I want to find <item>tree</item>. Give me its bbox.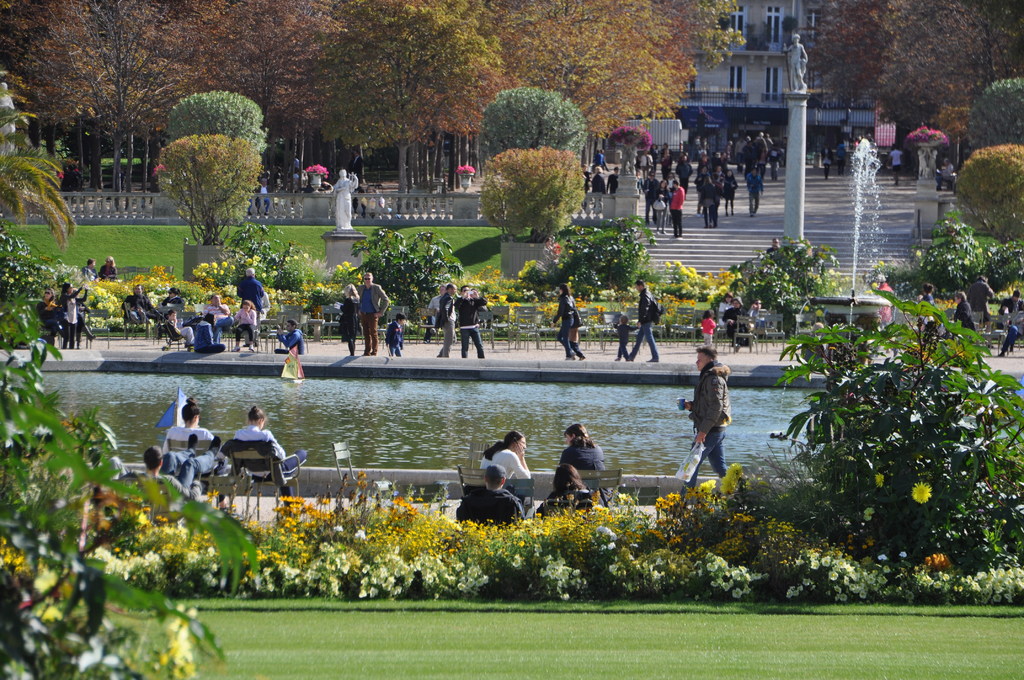
(x1=164, y1=81, x2=276, y2=166).
